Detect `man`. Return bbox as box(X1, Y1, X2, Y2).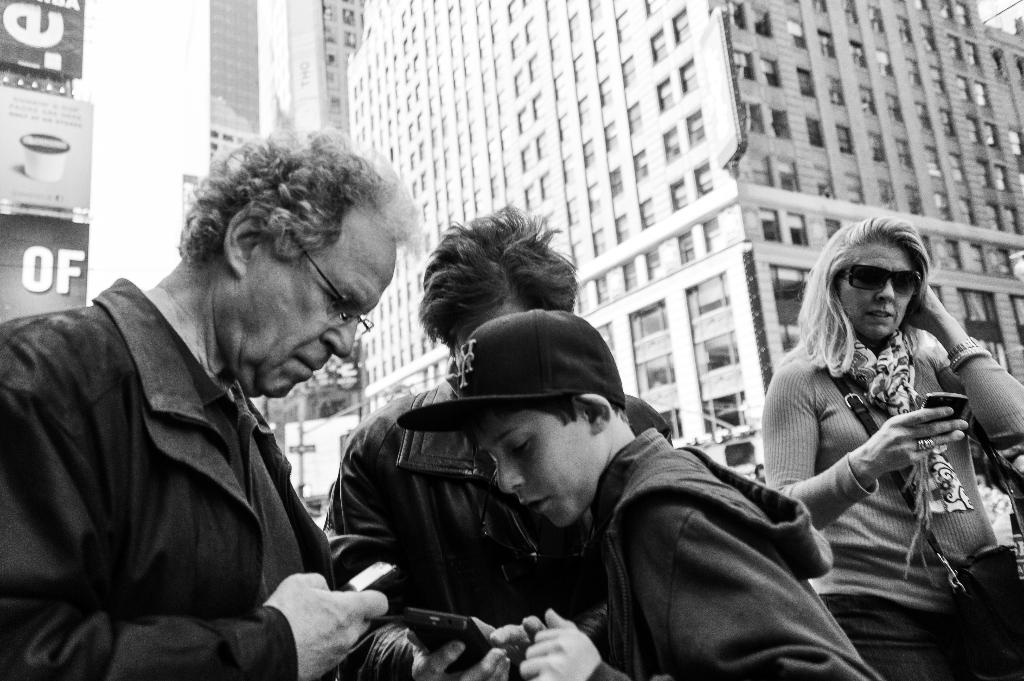
box(320, 205, 681, 680).
